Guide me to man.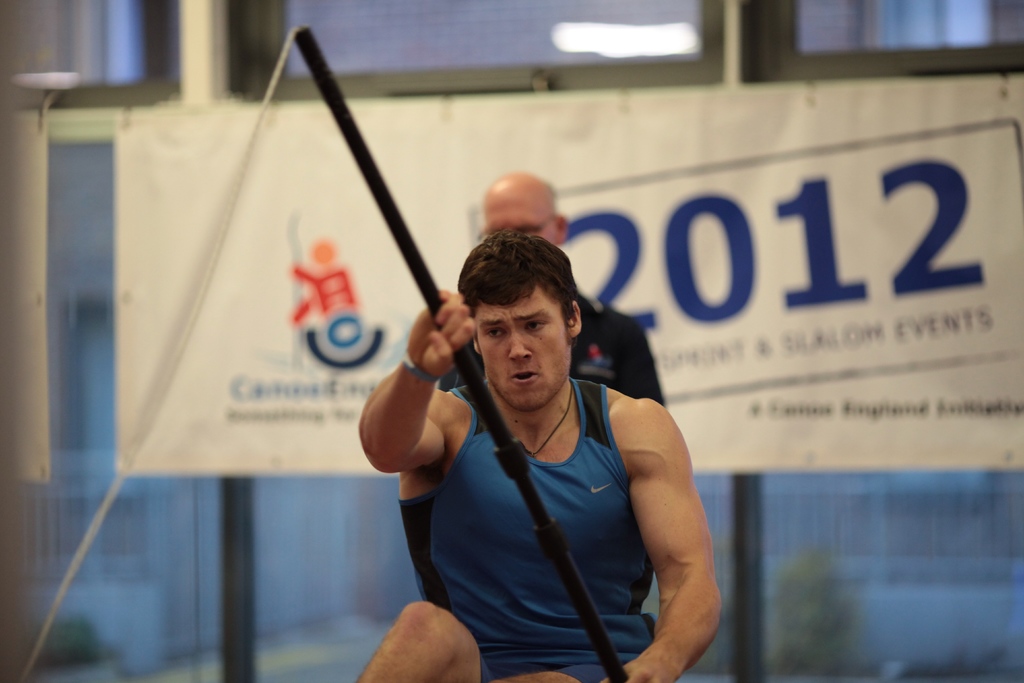
Guidance: box=[333, 188, 733, 682].
